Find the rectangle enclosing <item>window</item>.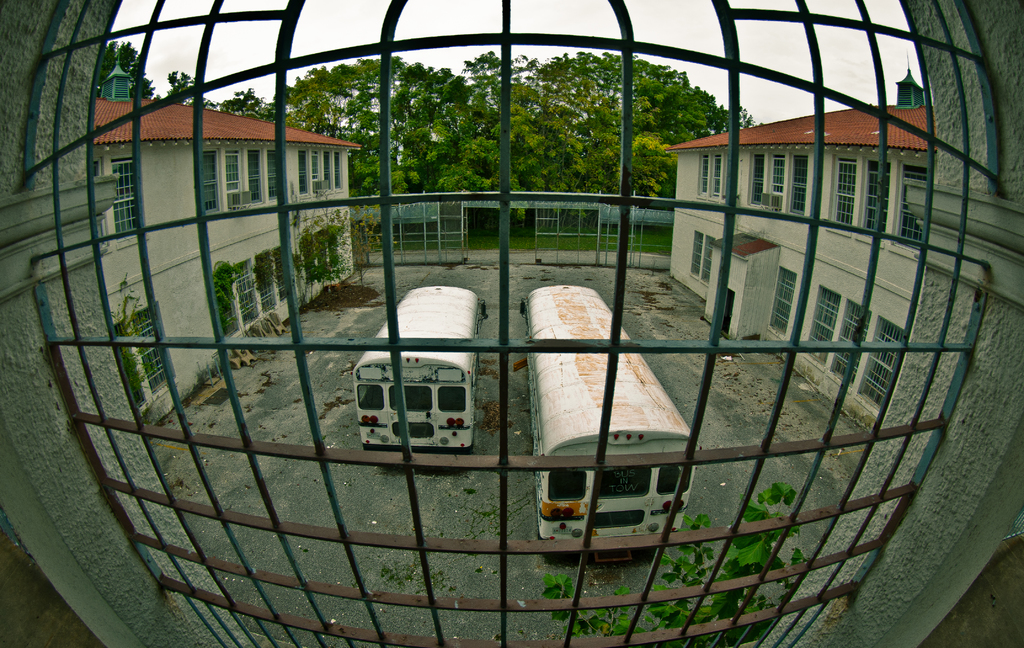
(857,314,906,414).
